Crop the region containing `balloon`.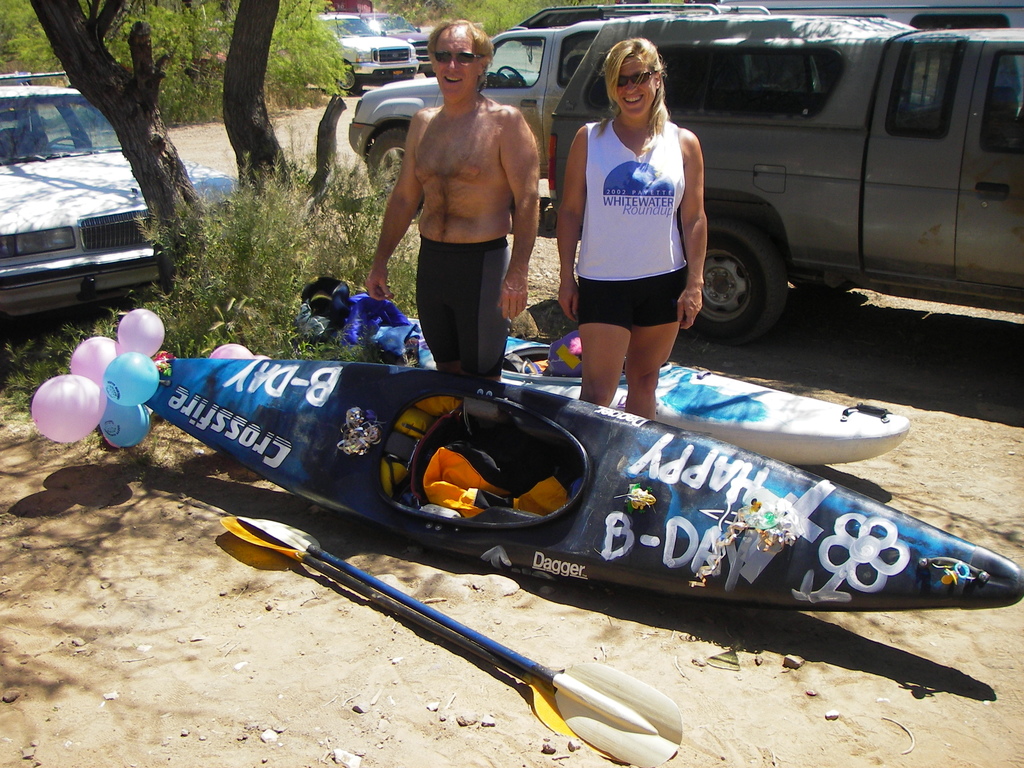
Crop region: box=[103, 351, 159, 407].
